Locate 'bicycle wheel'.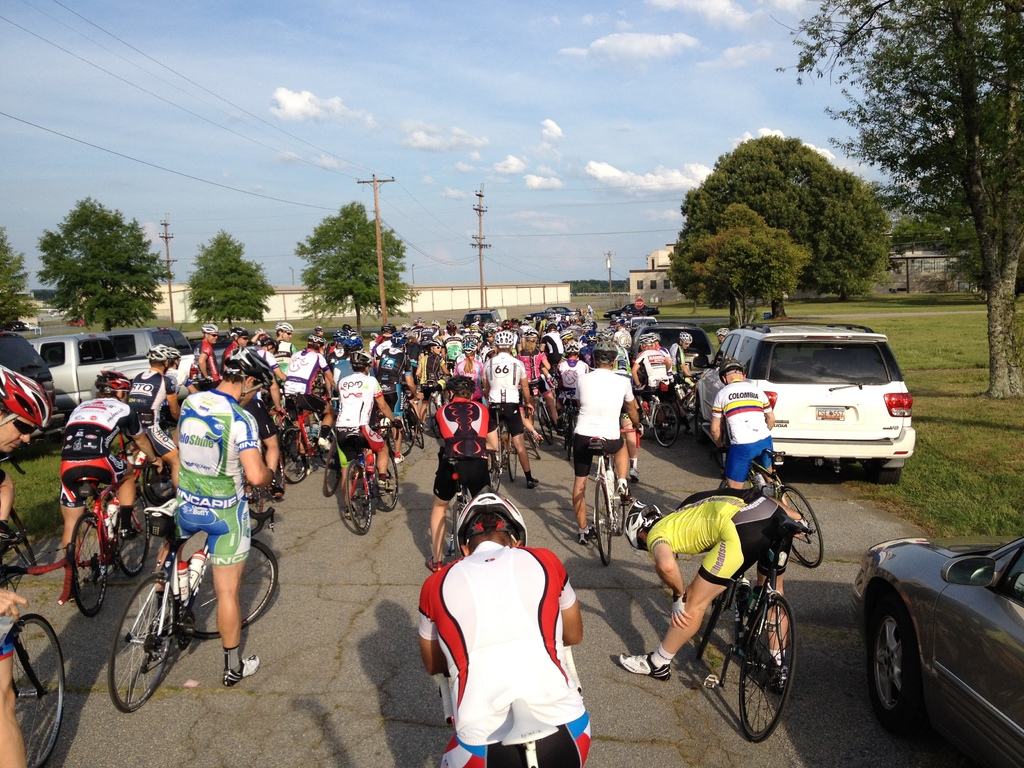
Bounding box: 774:486:826:570.
